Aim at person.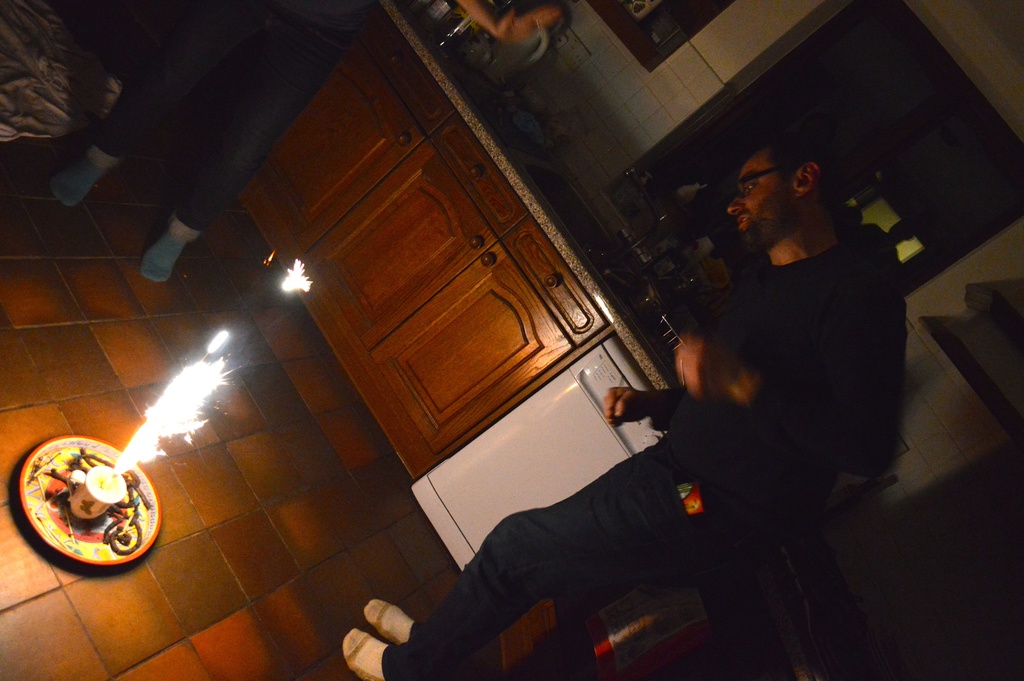
Aimed at 658:105:918:607.
